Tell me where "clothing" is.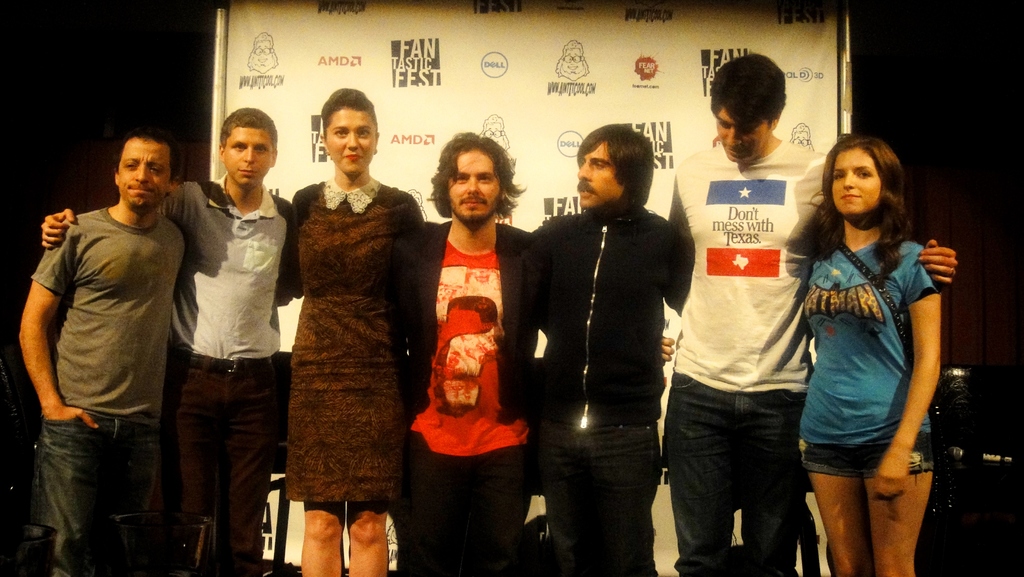
"clothing" is at l=32, t=409, r=154, b=574.
